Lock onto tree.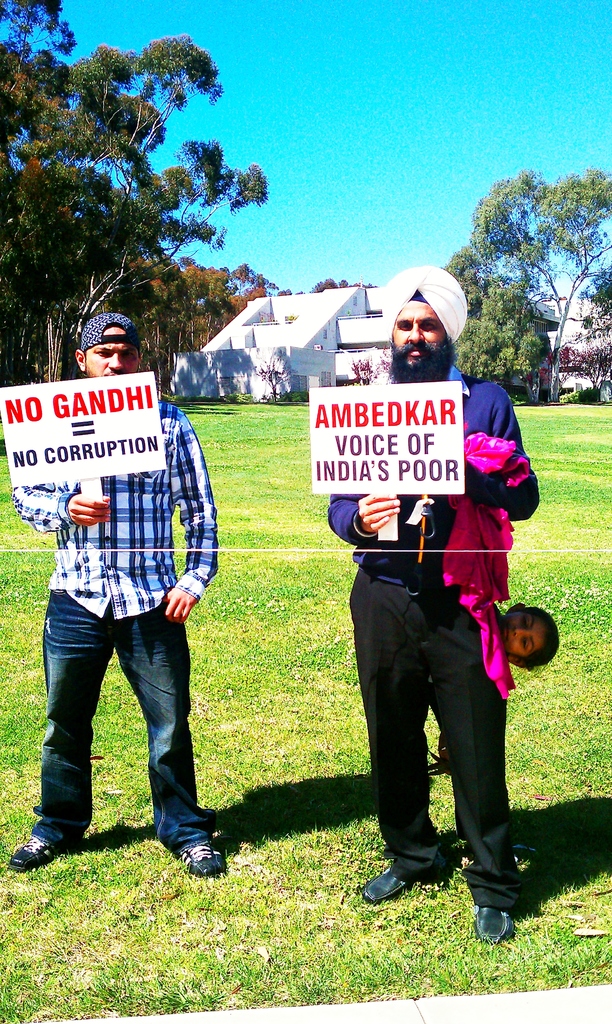
Locked: 431 156 611 410.
